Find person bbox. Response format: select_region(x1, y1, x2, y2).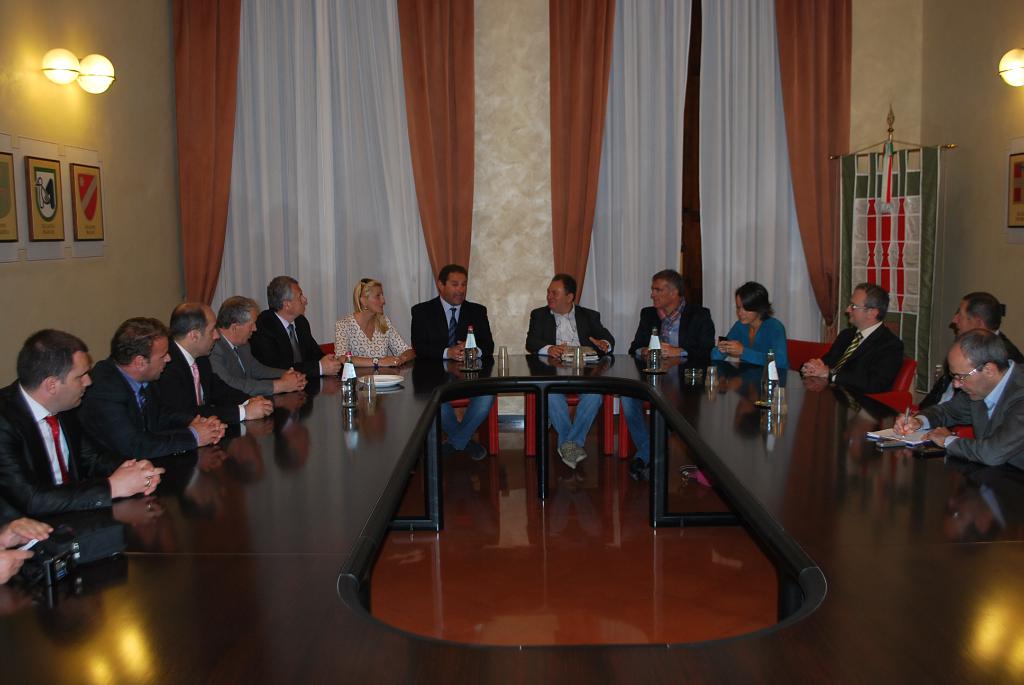
select_region(206, 292, 304, 400).
